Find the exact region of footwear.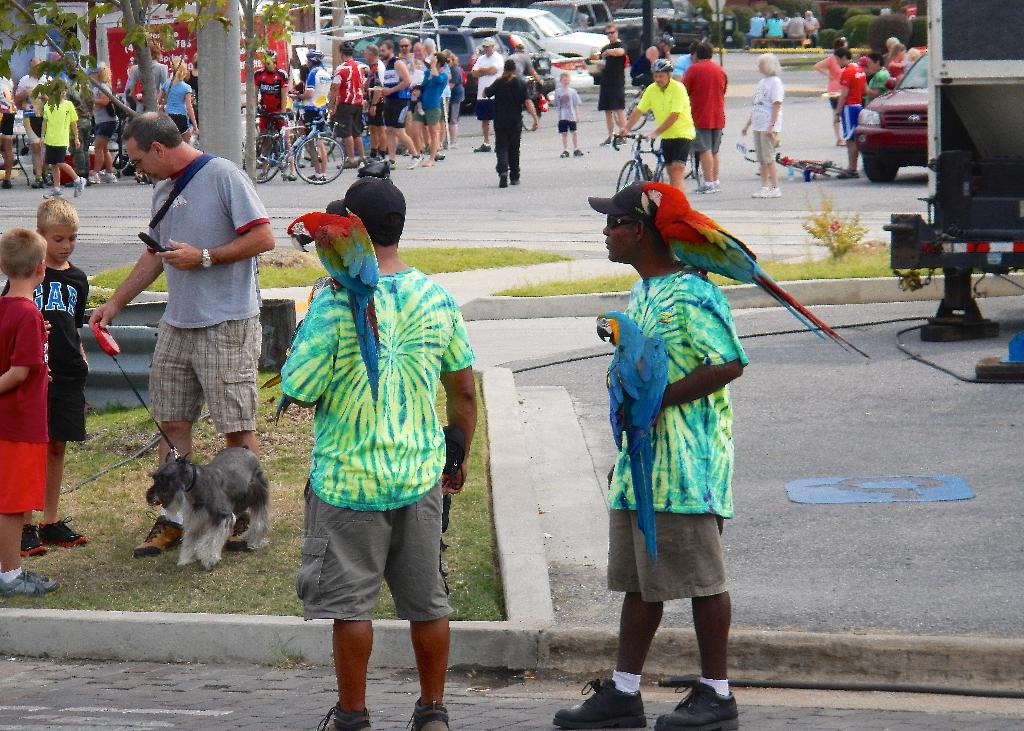
Exact region: (left=20, top=524, right=47, bottom=557).
